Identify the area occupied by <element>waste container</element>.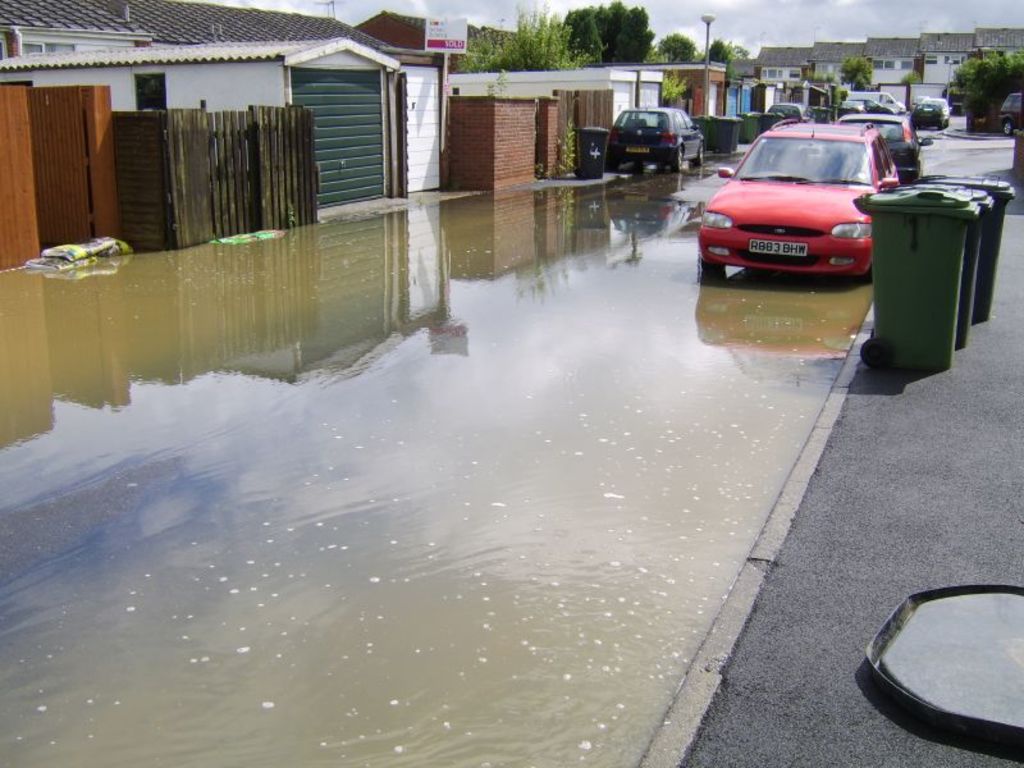
Area: {"left": 915, "top": 173, "right": 1015, "bottom": 319}.
